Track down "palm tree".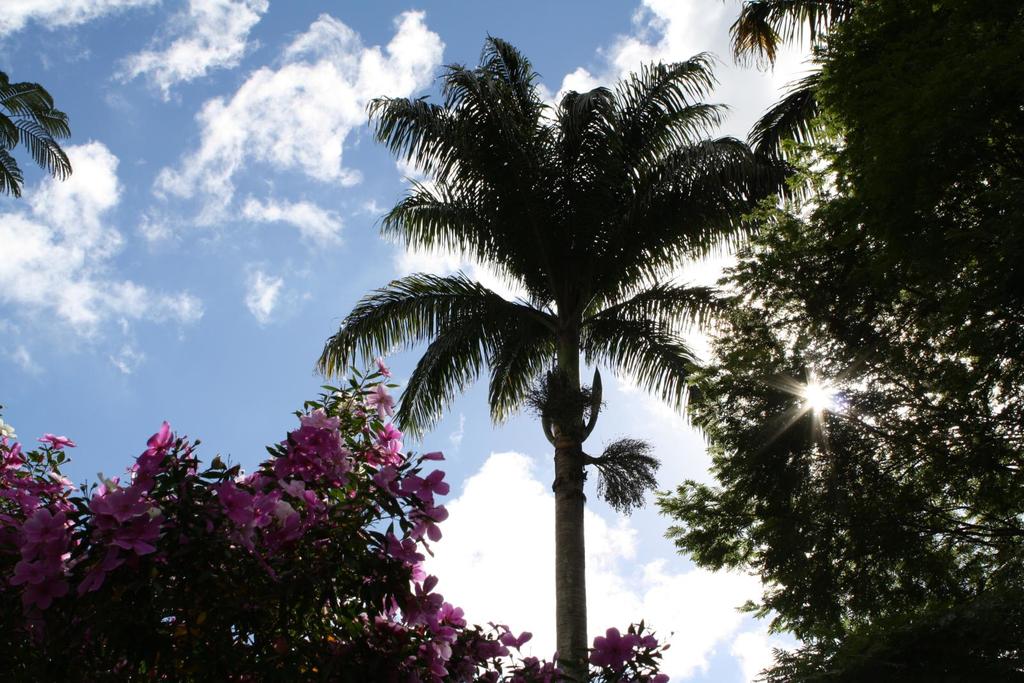
Tracked to box(743, 0, 941, 281).
